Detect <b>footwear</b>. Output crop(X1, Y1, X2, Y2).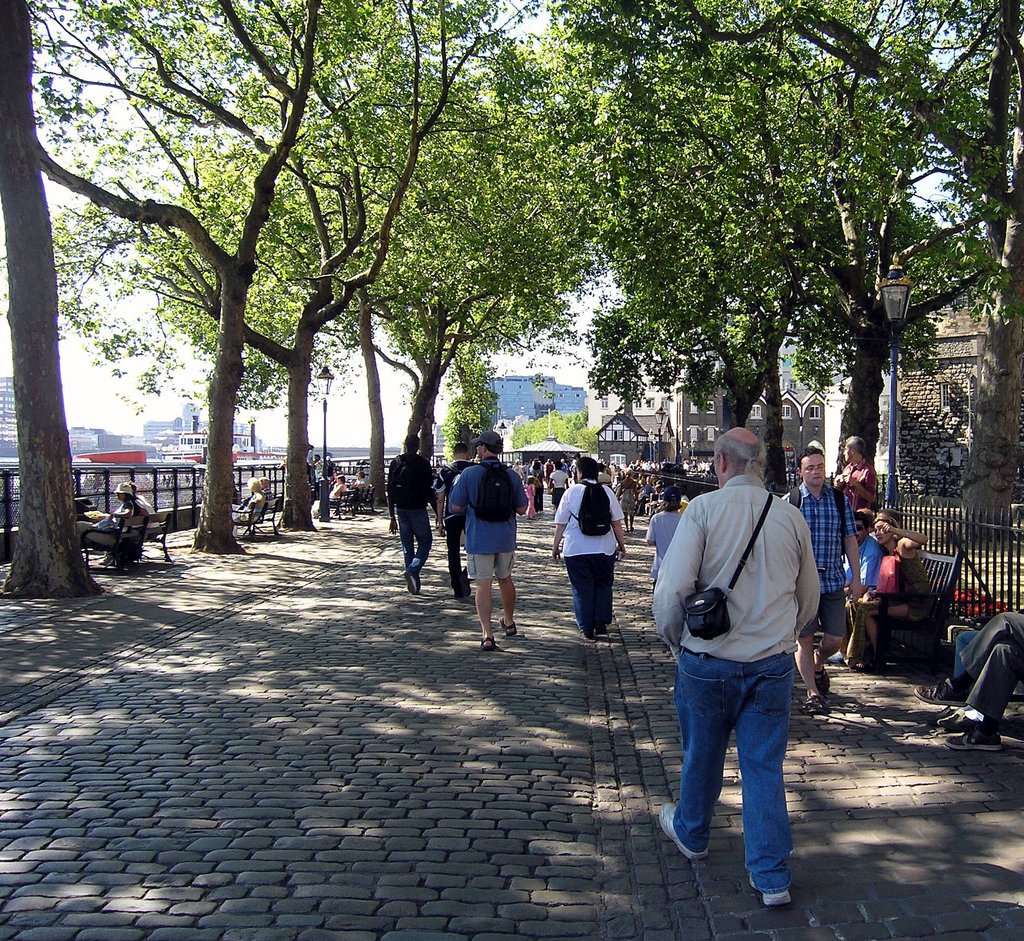
crop(748, 873, 796, 905).
